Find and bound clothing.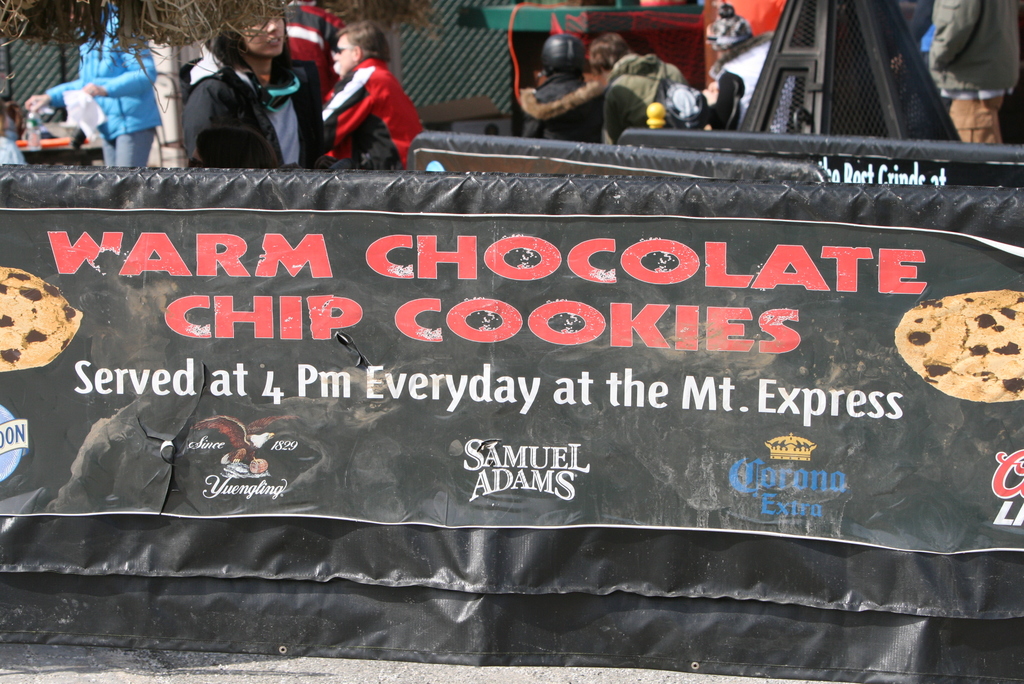
Bound: Rect(281, 0, 337, 112).
